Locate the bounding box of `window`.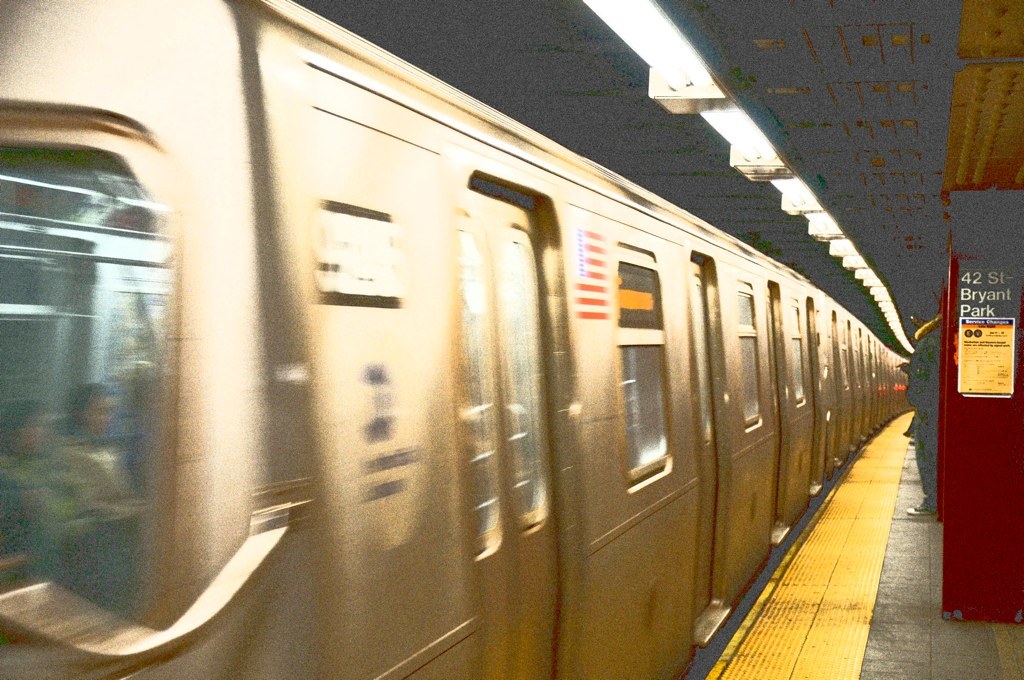
Bounding box: left=788, top=295, right=807, bottom=407.
